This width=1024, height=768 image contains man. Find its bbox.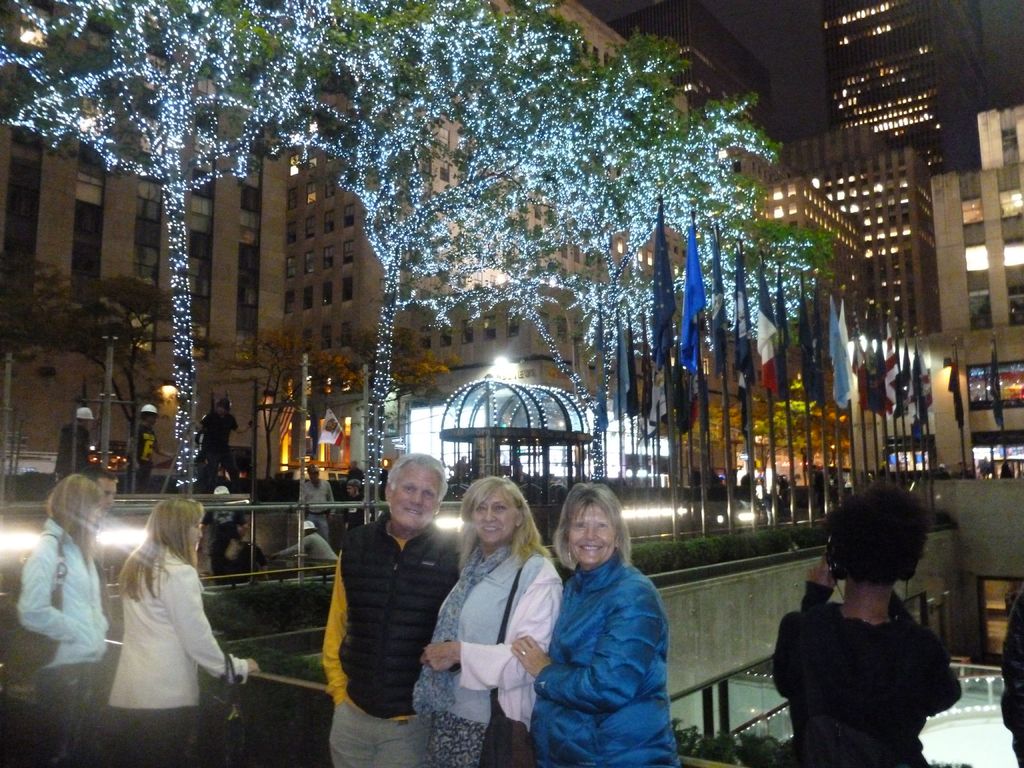
[271, 516, 340, 561].
